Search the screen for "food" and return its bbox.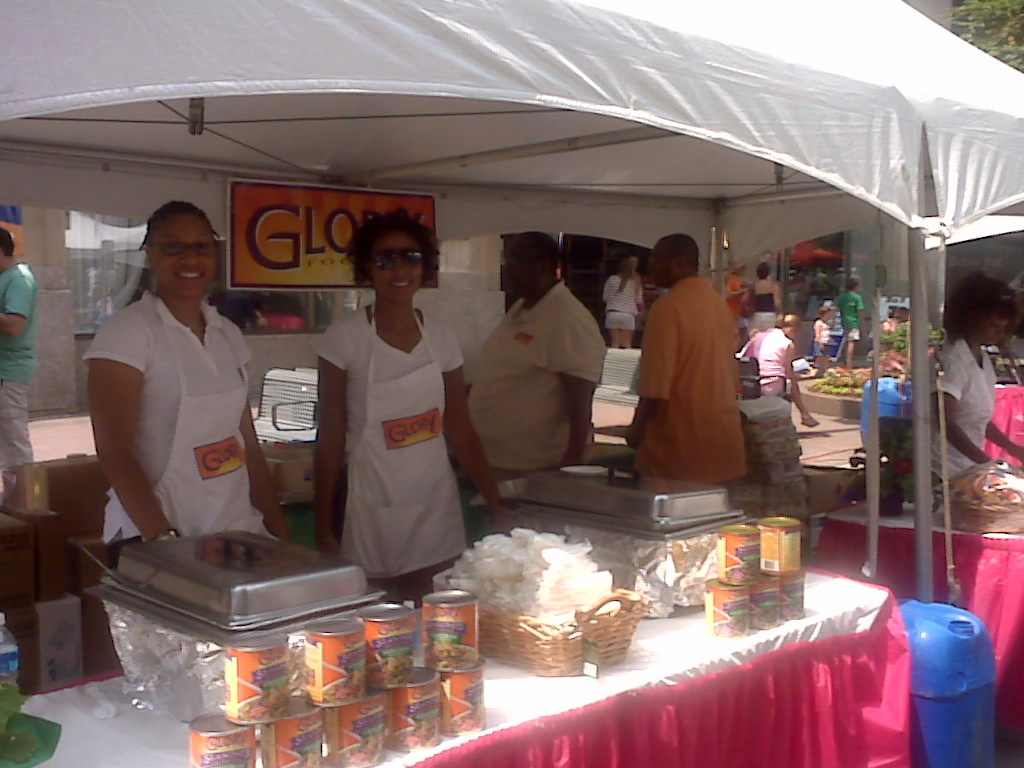
Found: <bbox>948, 465, 1023, 504</bbox>.
